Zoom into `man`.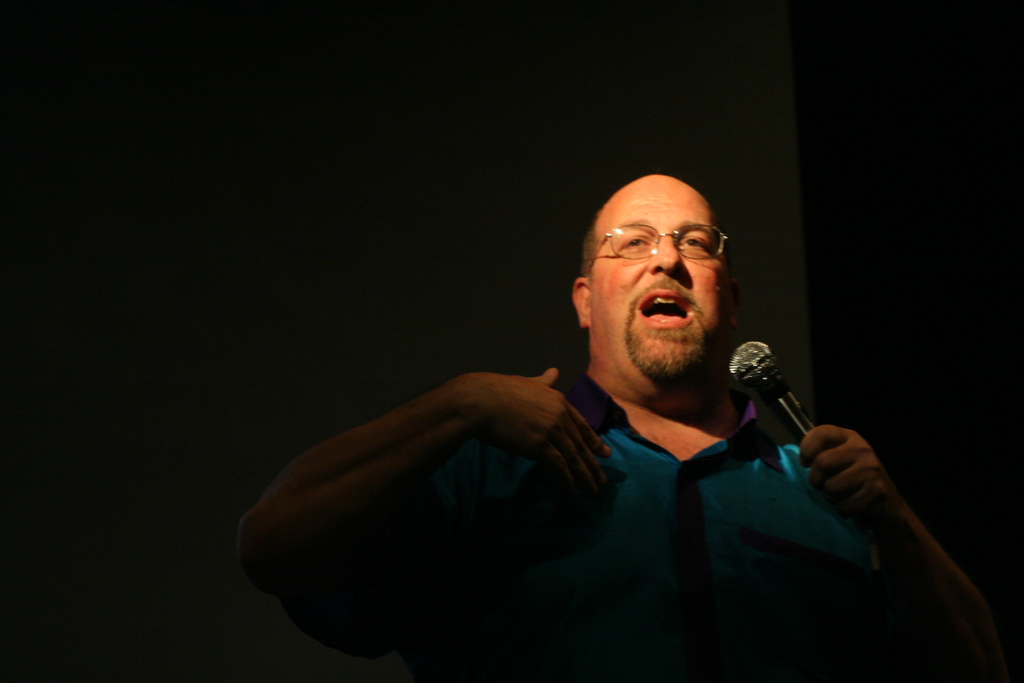
Zoom target: <bbox>241, 148, 965, 674</bbox>.
